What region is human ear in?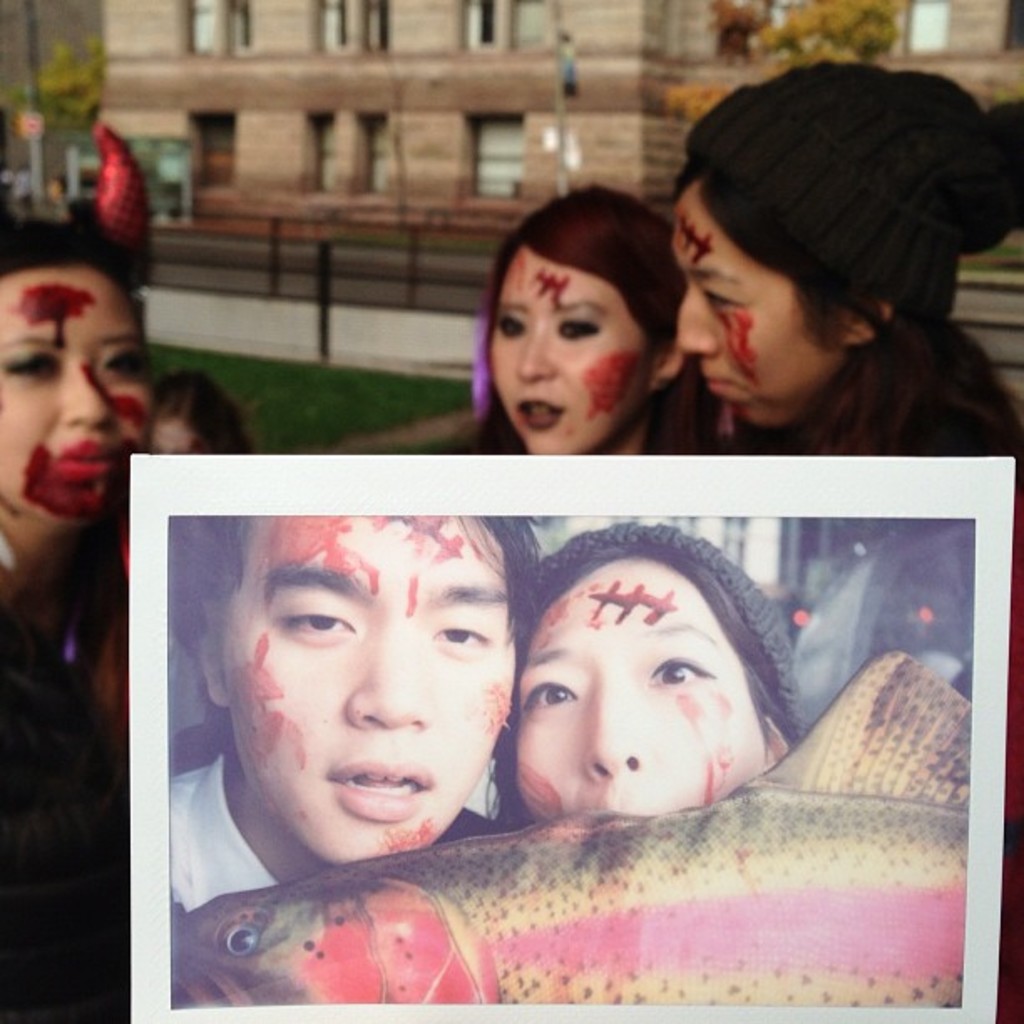
Rect(756, 721, 788, 766).
